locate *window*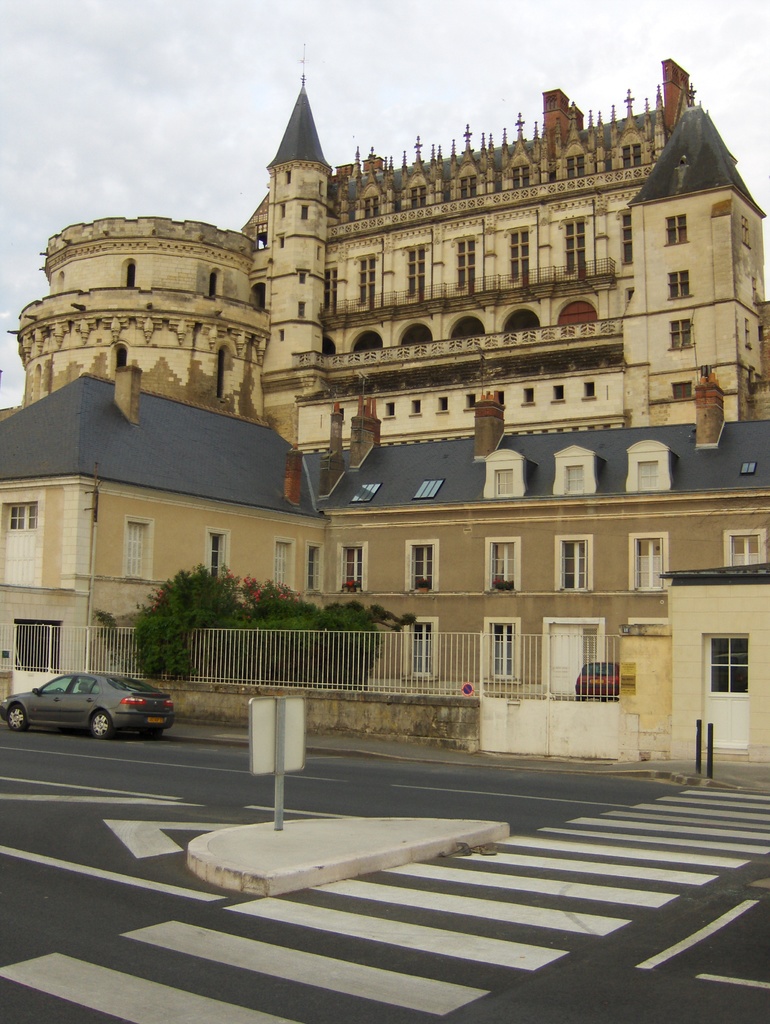
crop(350, 483, 381, 503)
